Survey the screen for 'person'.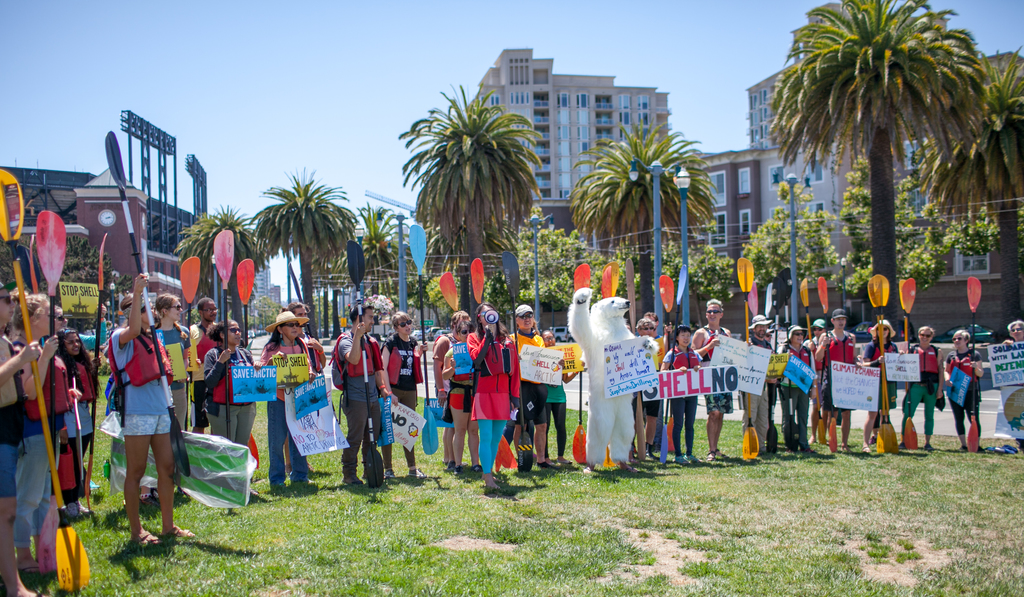
Survey found: {"left": 659, "top": 324, "right": 704, "bottom": 465}.
